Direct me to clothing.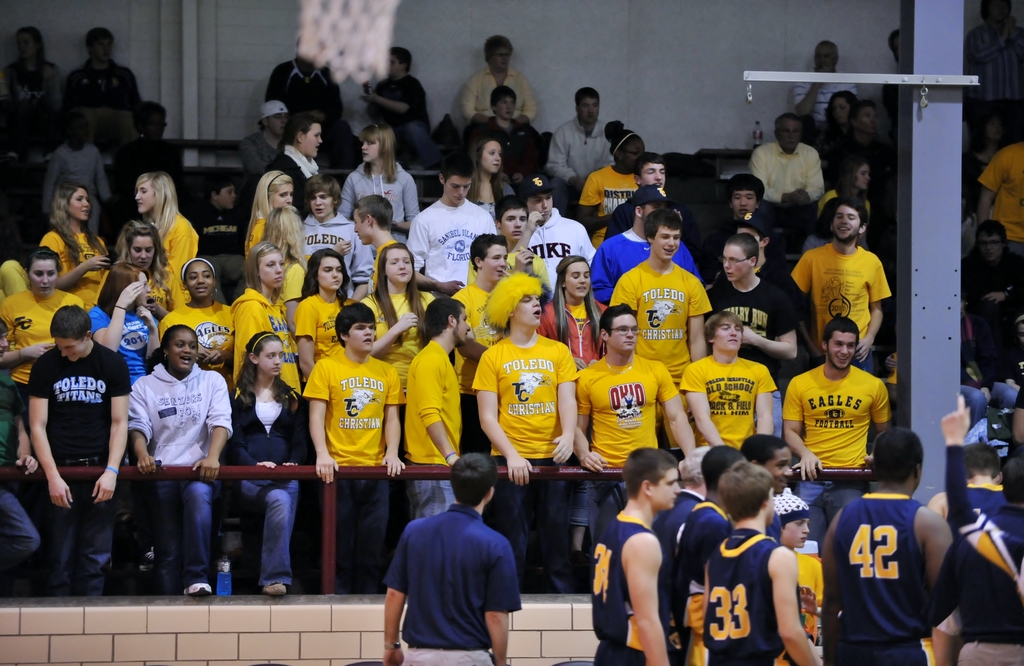
Direction: {"left": 408, "top": 340, "right": 467, "bottom": 516}.
